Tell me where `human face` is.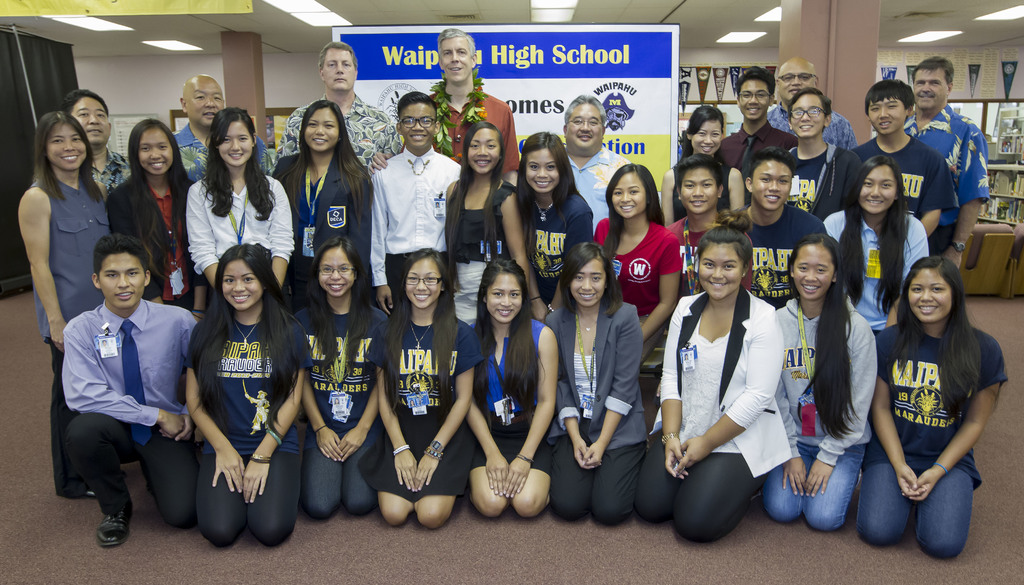
`human face` is at [left=406, top=255, right=443, bottom=310].
